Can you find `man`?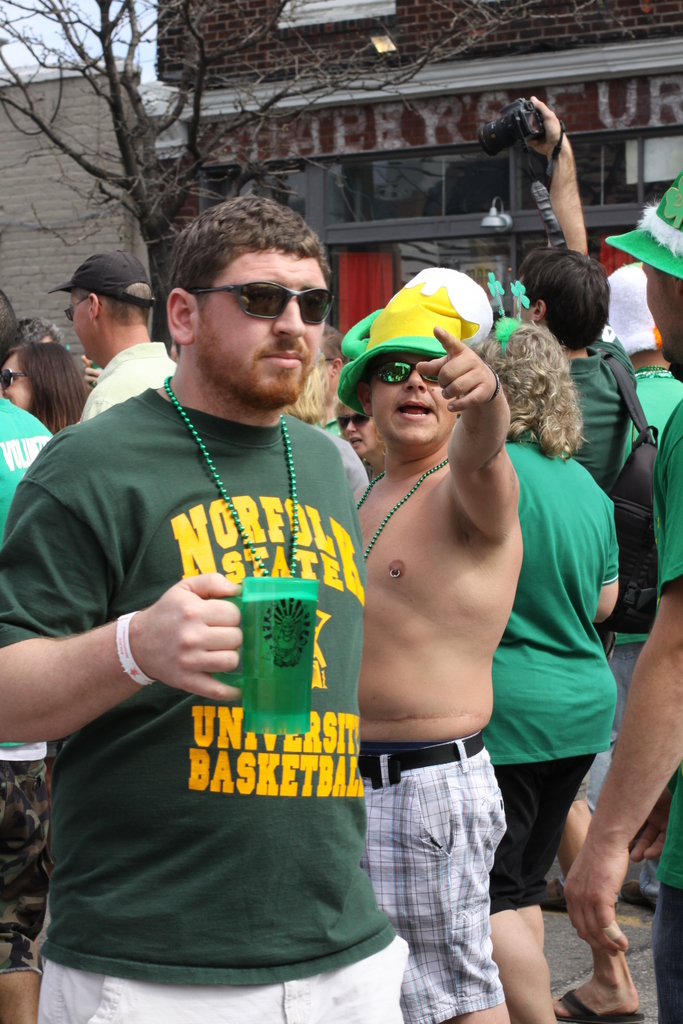
Yes, bounding box: <bbox>0, 271, 64, 531</bbox>.
